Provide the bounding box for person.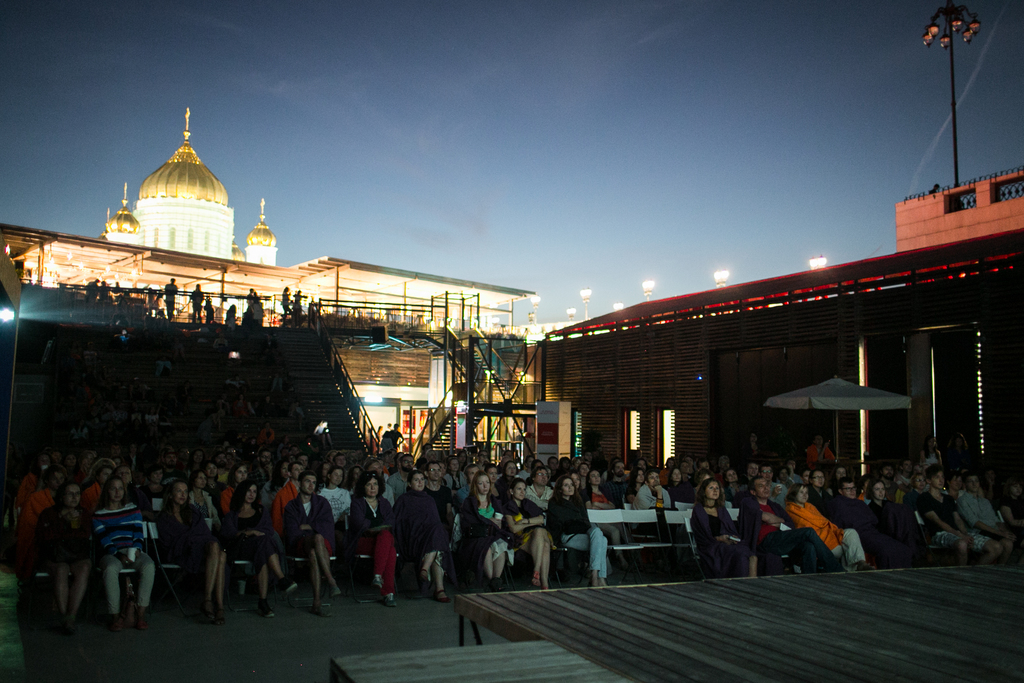
select_region(394, 472, 452, 603).
